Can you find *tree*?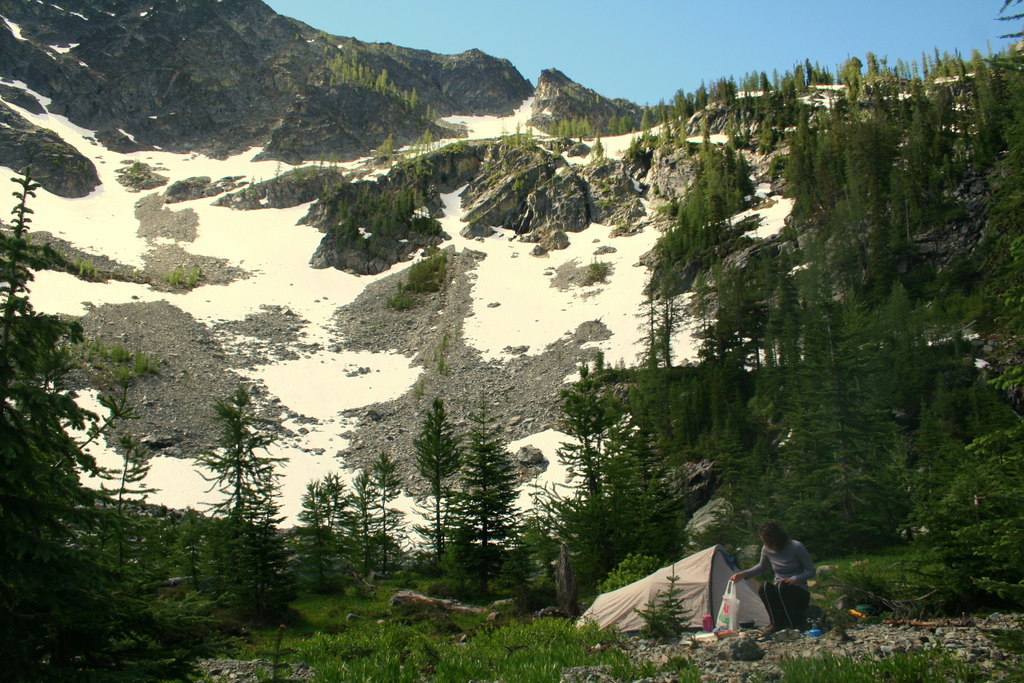
Yes, bounding box: 637, 109, 652, 128.
